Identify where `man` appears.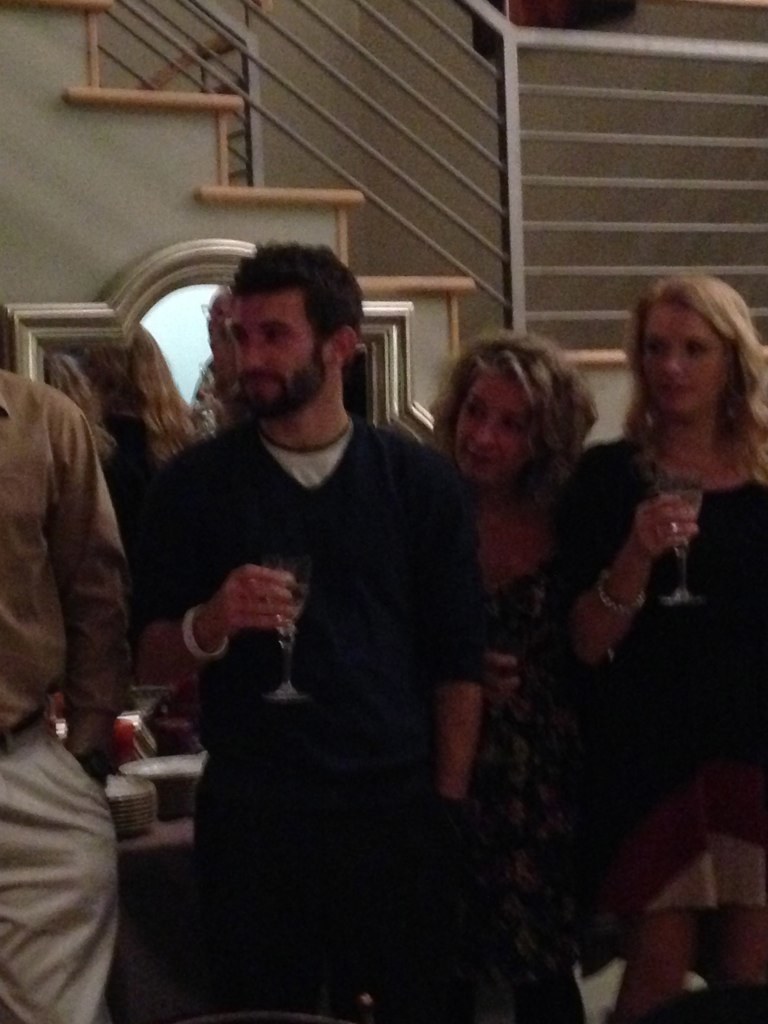
Appears at (131, 226, 533, 976).
